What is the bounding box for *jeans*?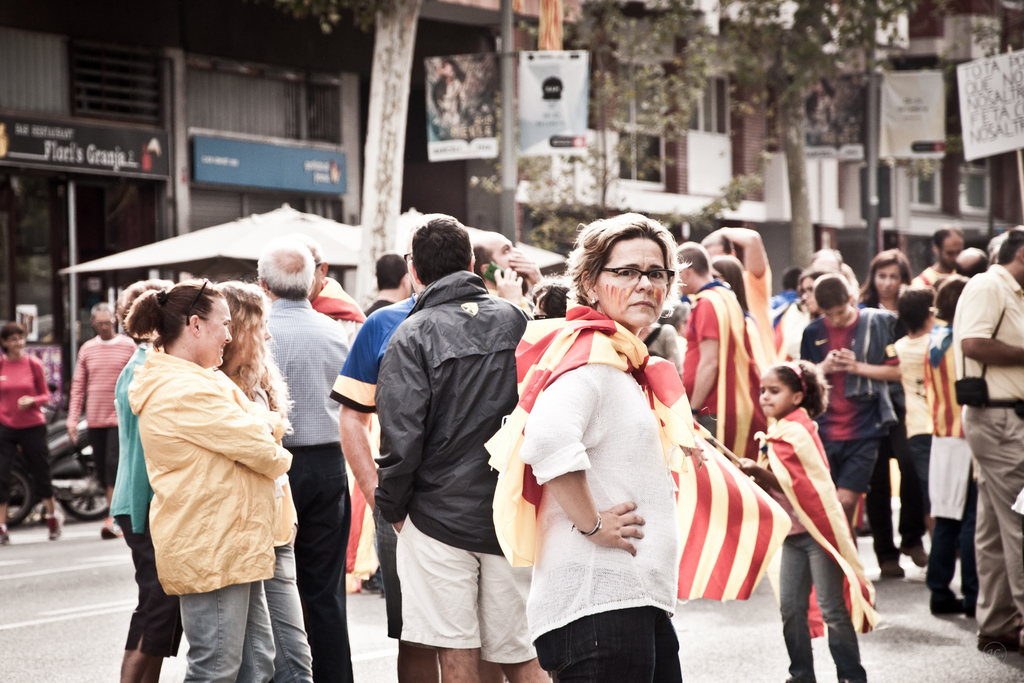
<bbox>778, 531, 865, 681</bbox>.
